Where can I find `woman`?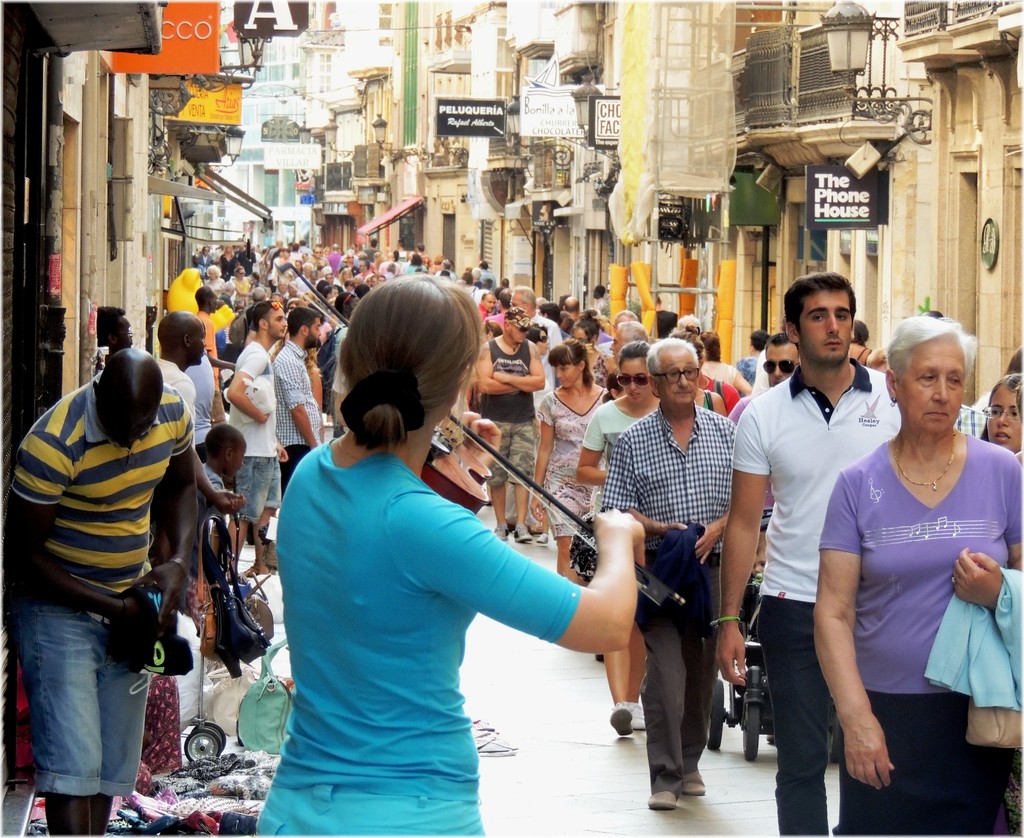
You can find it at [736,331,767,384].
